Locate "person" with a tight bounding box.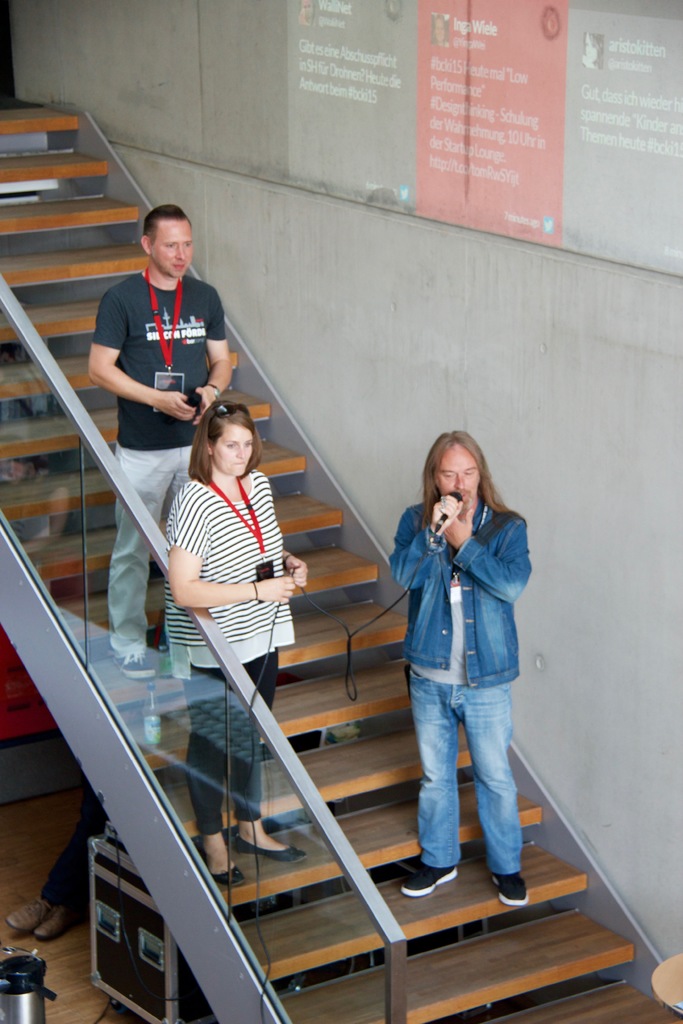
[left=88, top=204, right=230, bottom=680].
